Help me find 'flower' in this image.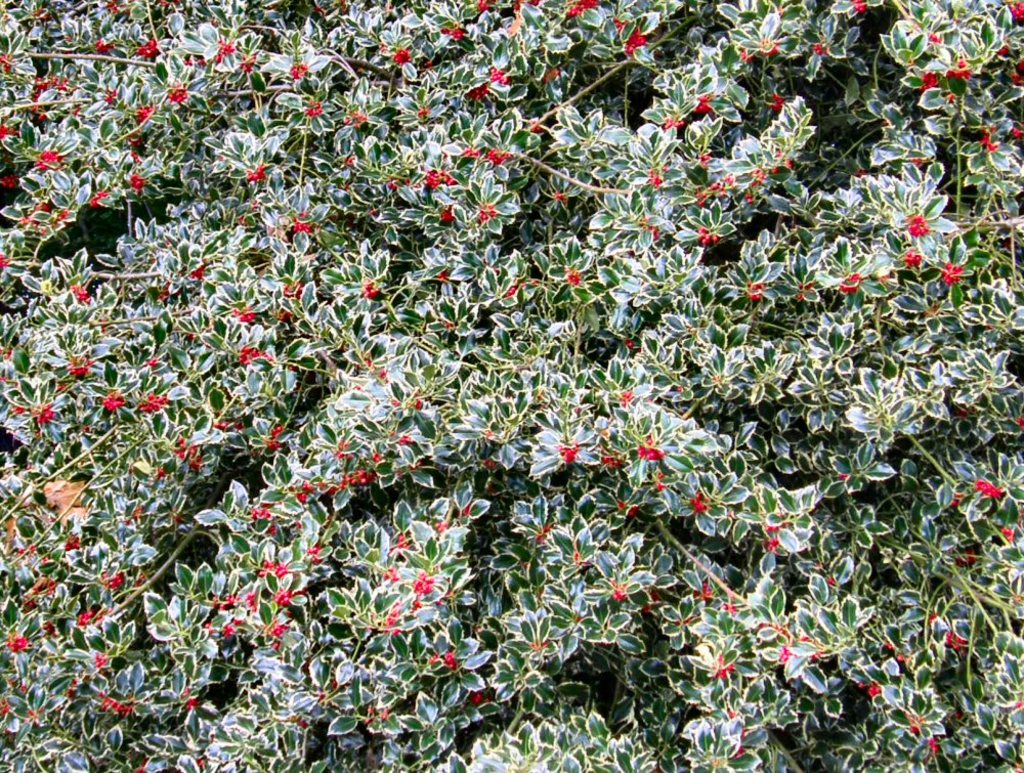
Found it: rect(396, 50, 415, 67).
